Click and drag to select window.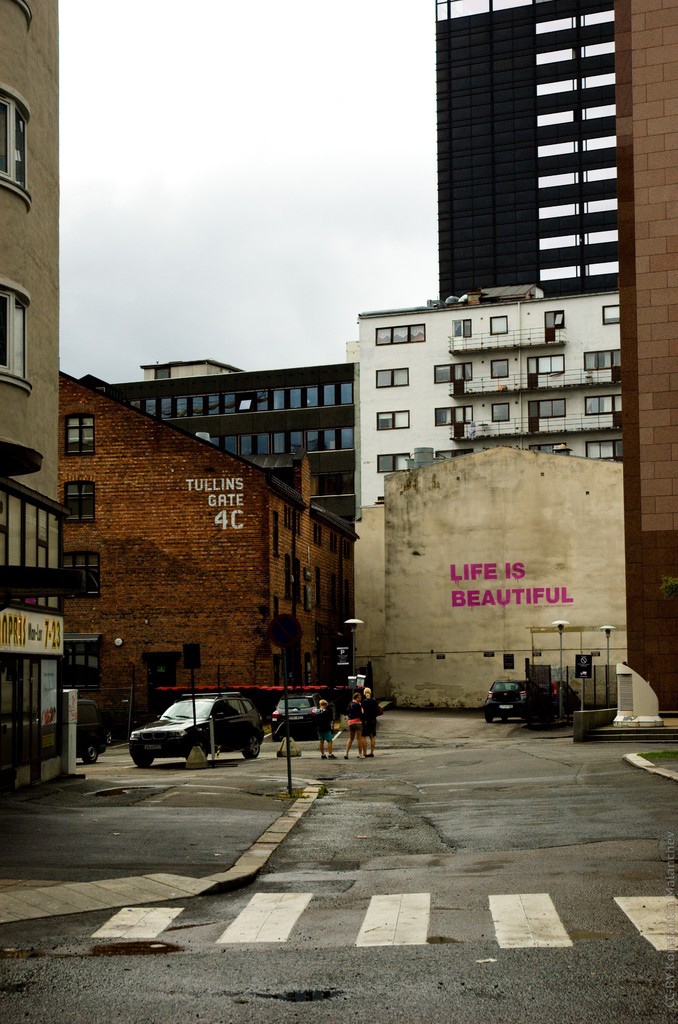
Selection: x1=260 y1=435 x2=267 y2=454.
